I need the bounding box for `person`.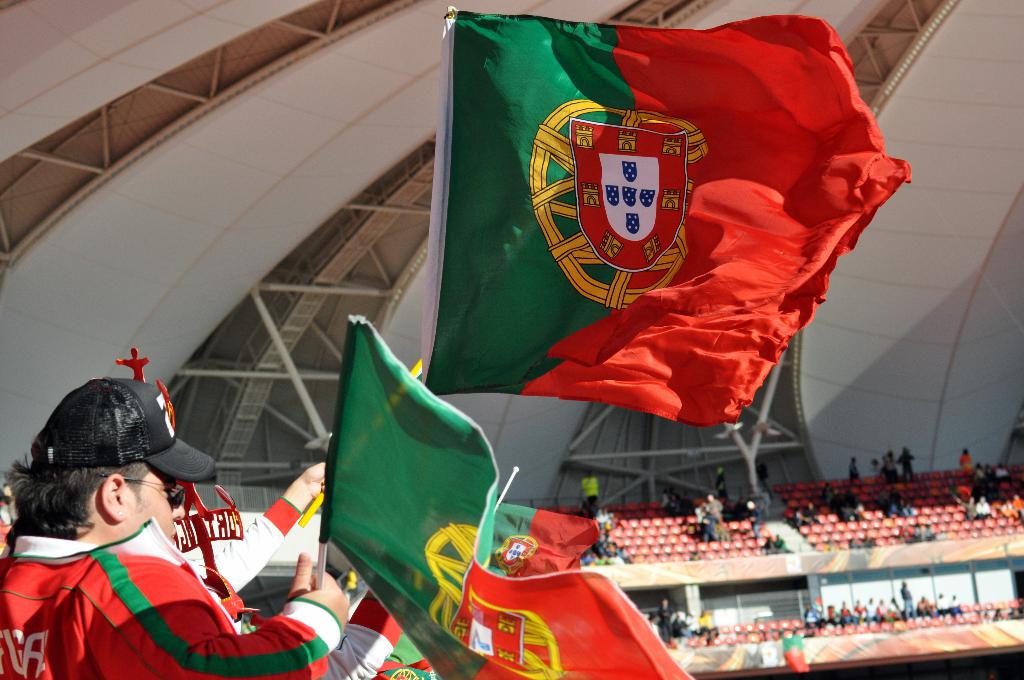
Here it is: bbox=(817, 478, 836, 511).
